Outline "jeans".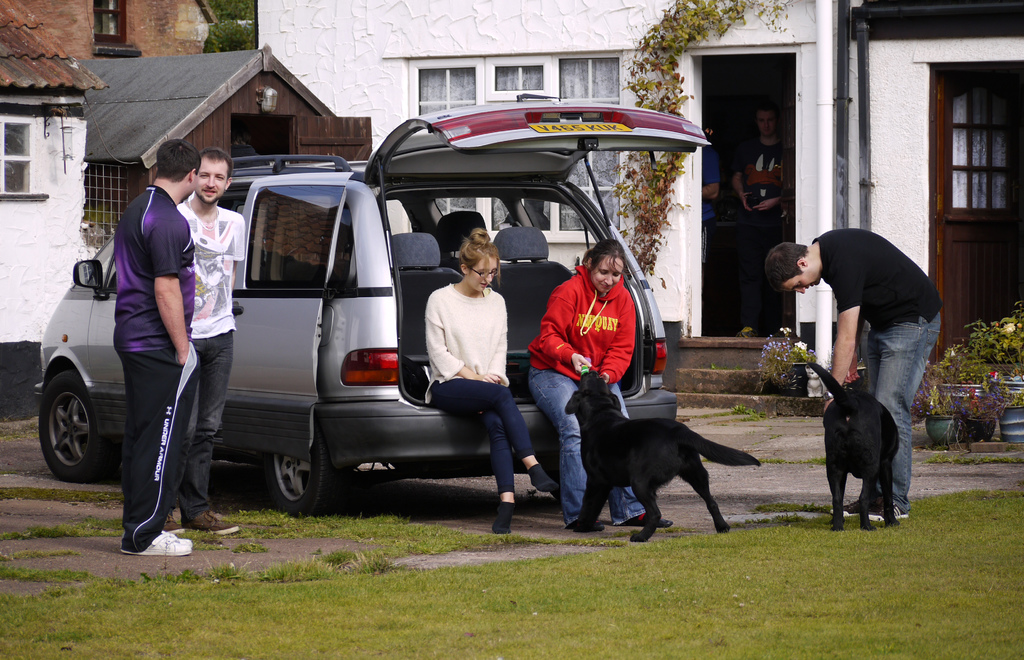
Outline: region(172, 334, 230, 510).
